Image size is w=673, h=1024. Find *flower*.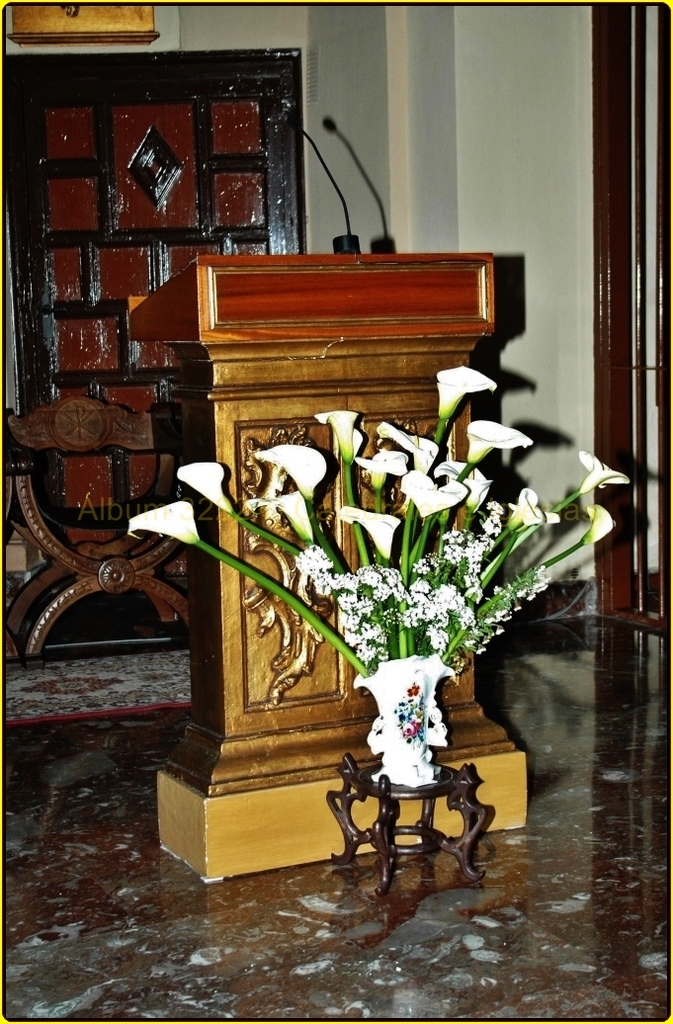
x1=437 y1=457 x2=488 y2=506.
